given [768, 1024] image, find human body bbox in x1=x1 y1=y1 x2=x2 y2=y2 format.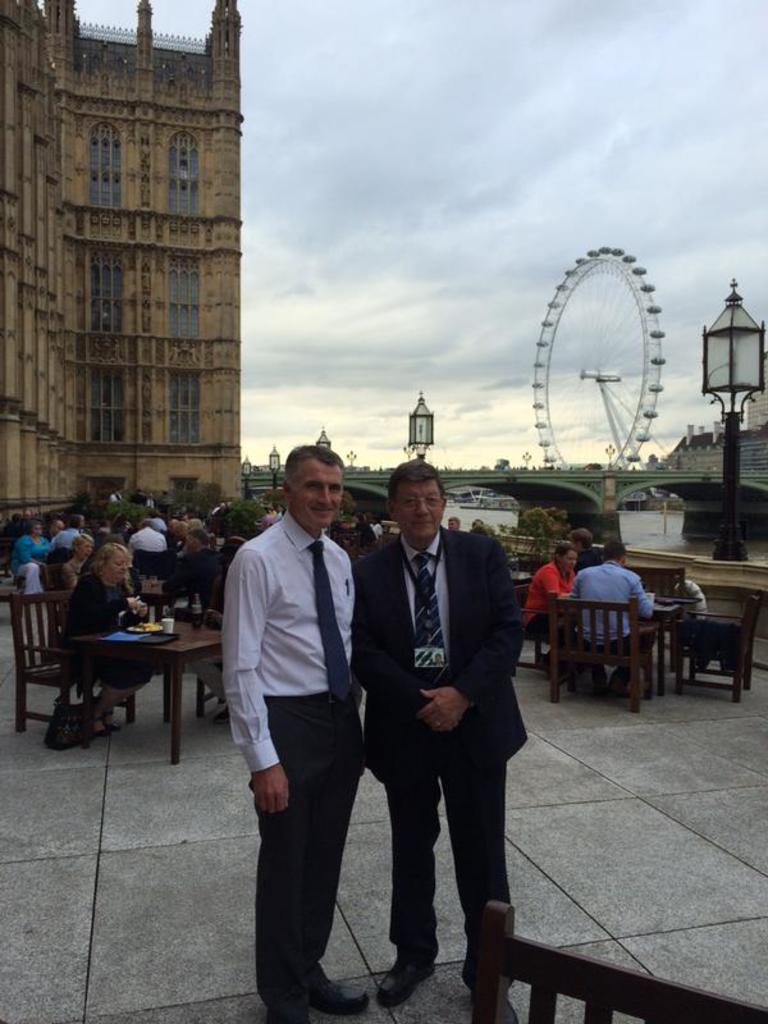
x1=516 y1=562 x2=588 y2=669.
